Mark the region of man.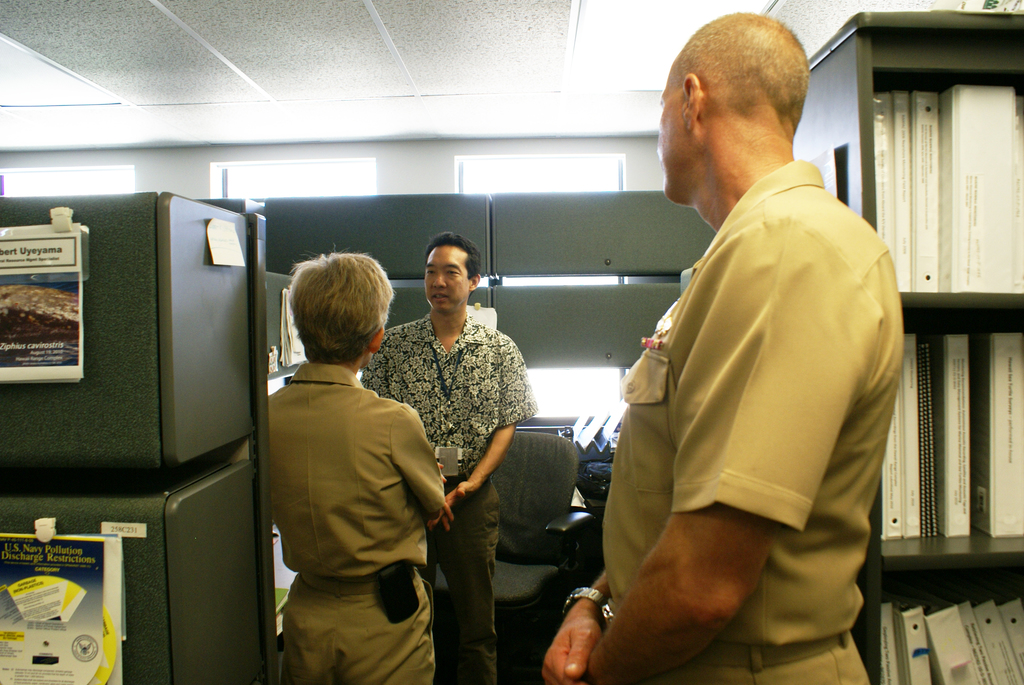
Region: bbox=(266, 251, 451, 684).
